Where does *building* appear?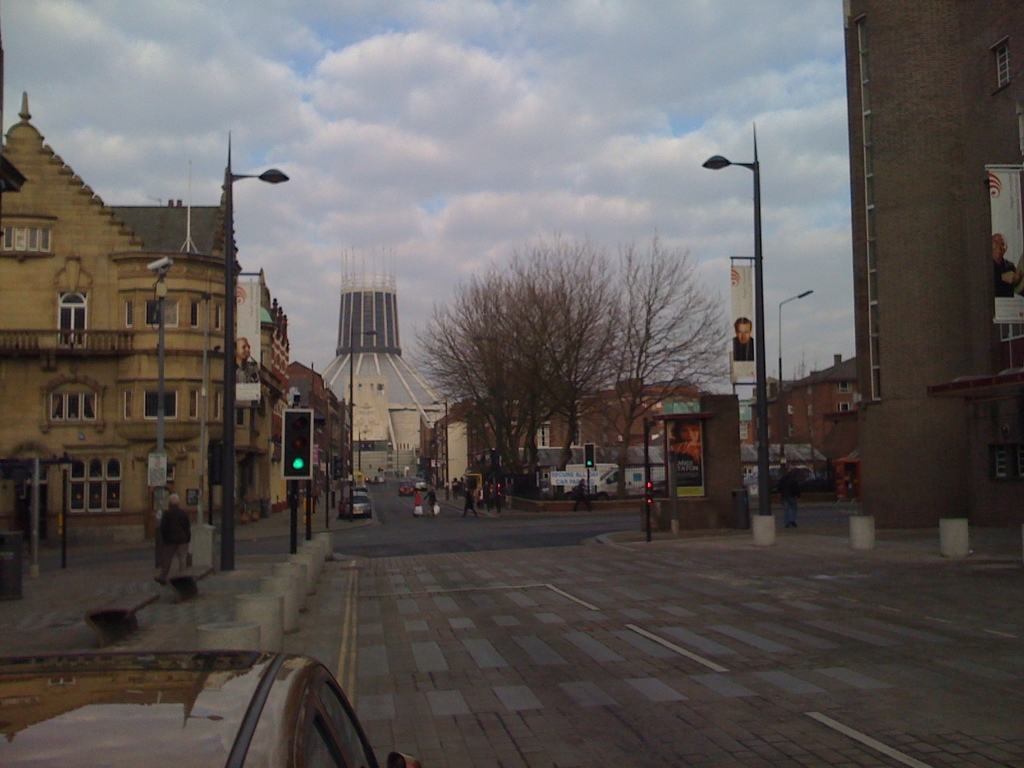
Appears at bbox(1, 90, 288, 543).
